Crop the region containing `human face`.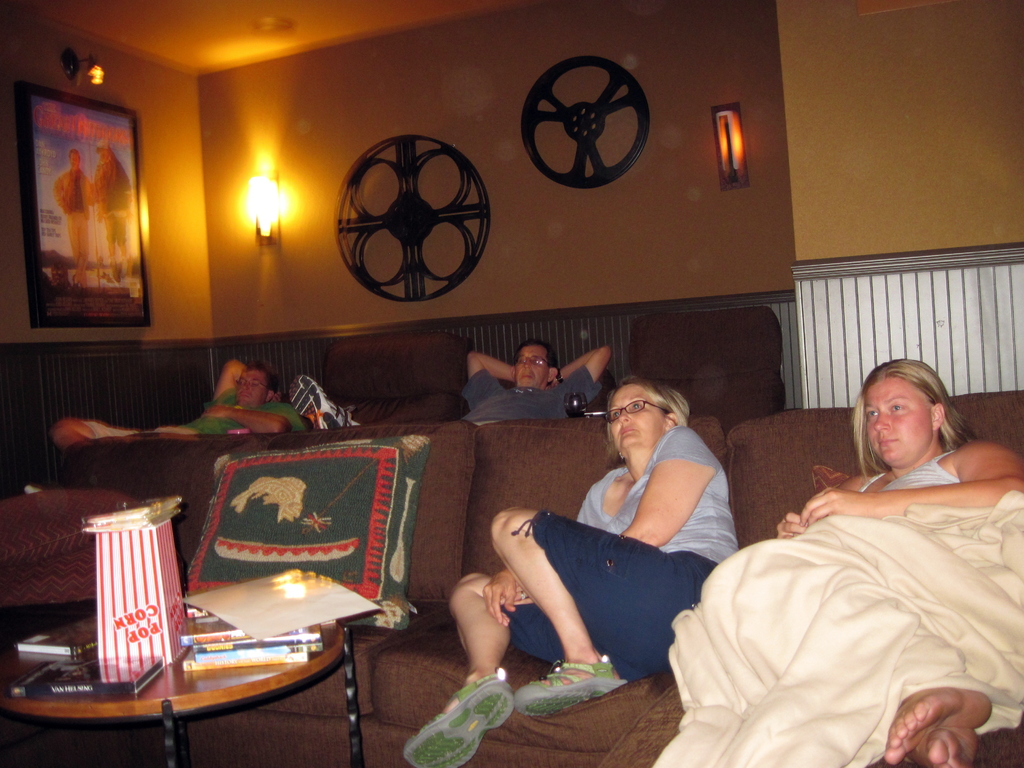
Crop region: (left=612, top=382, right=665, bottom=447).
